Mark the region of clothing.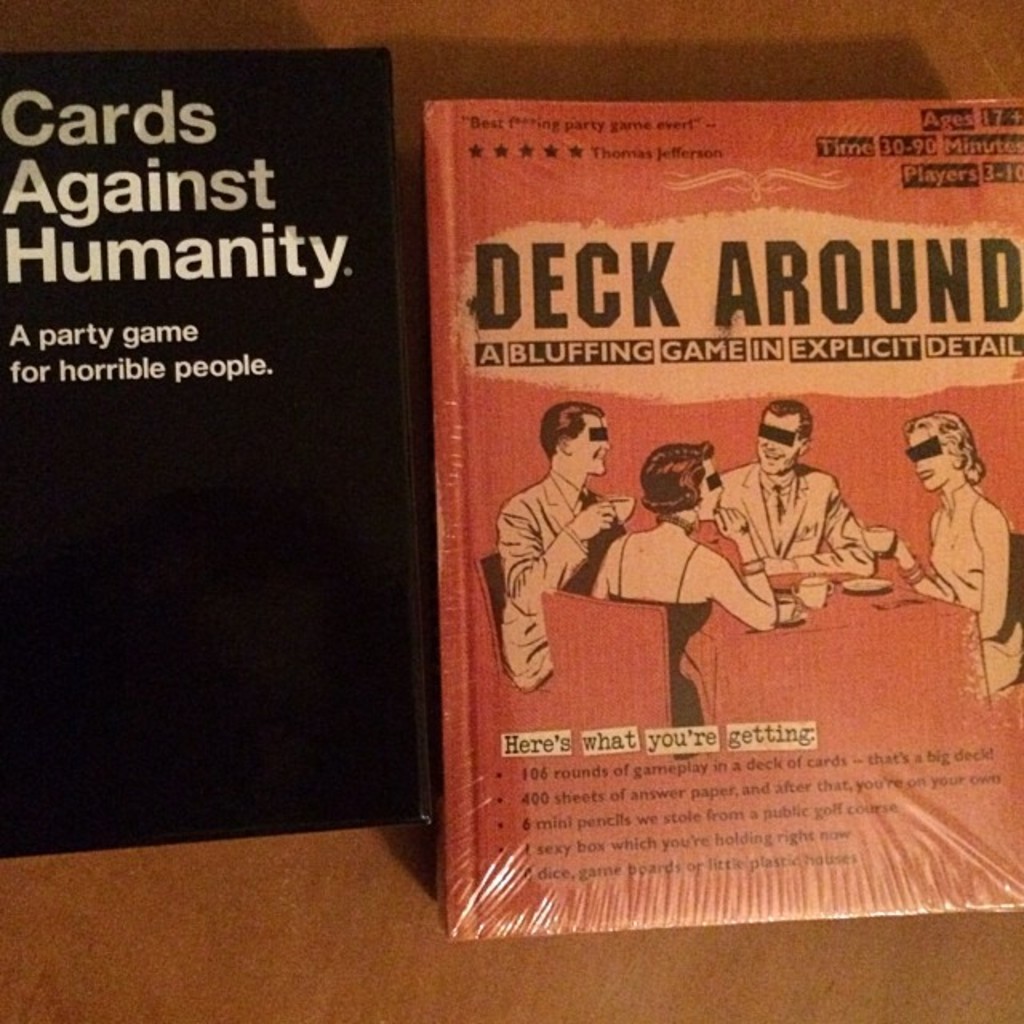
Region: left=906, top=477, right=1022, bottom=694.
